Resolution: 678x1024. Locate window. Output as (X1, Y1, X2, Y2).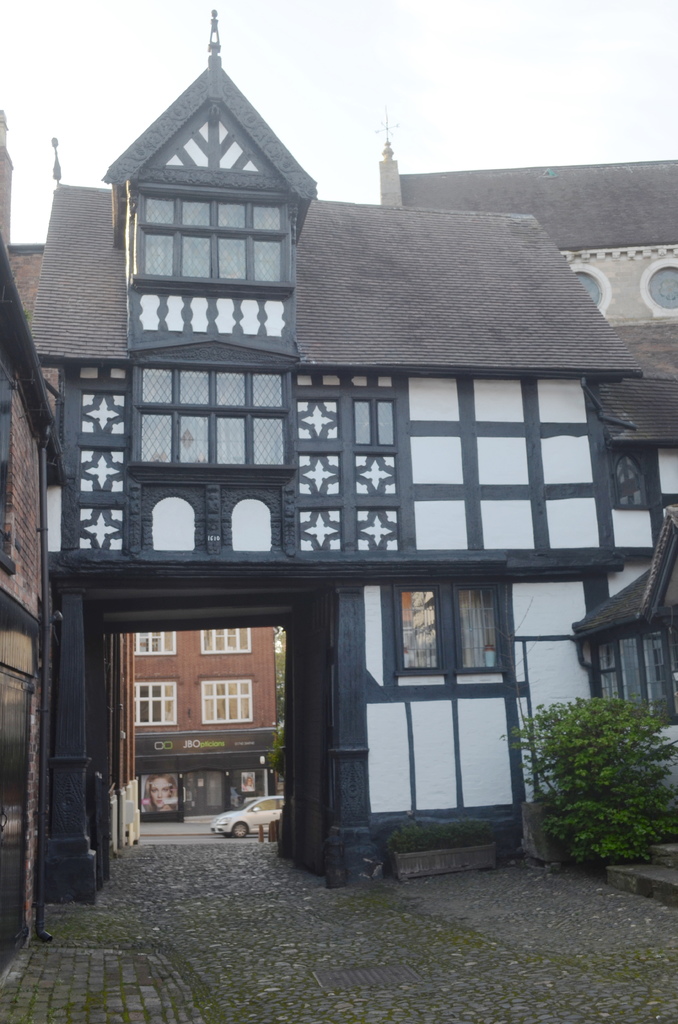
(134, 630, 176, 653).
